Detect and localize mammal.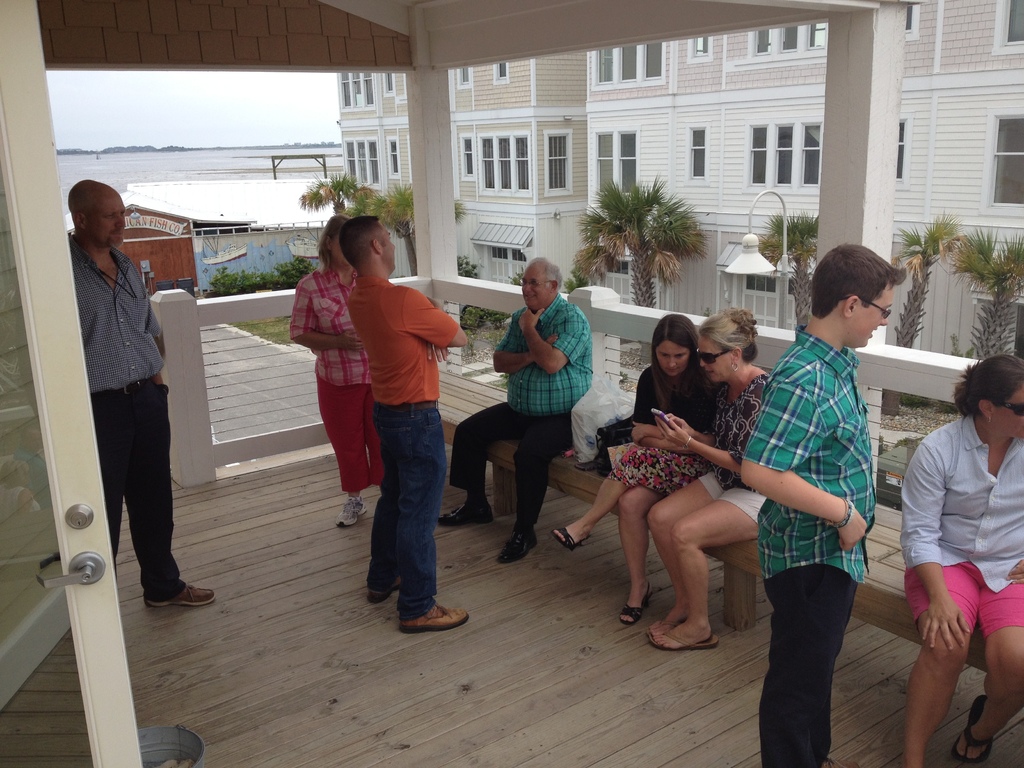
Localized at bbox=(368, 213, 470, 631).
